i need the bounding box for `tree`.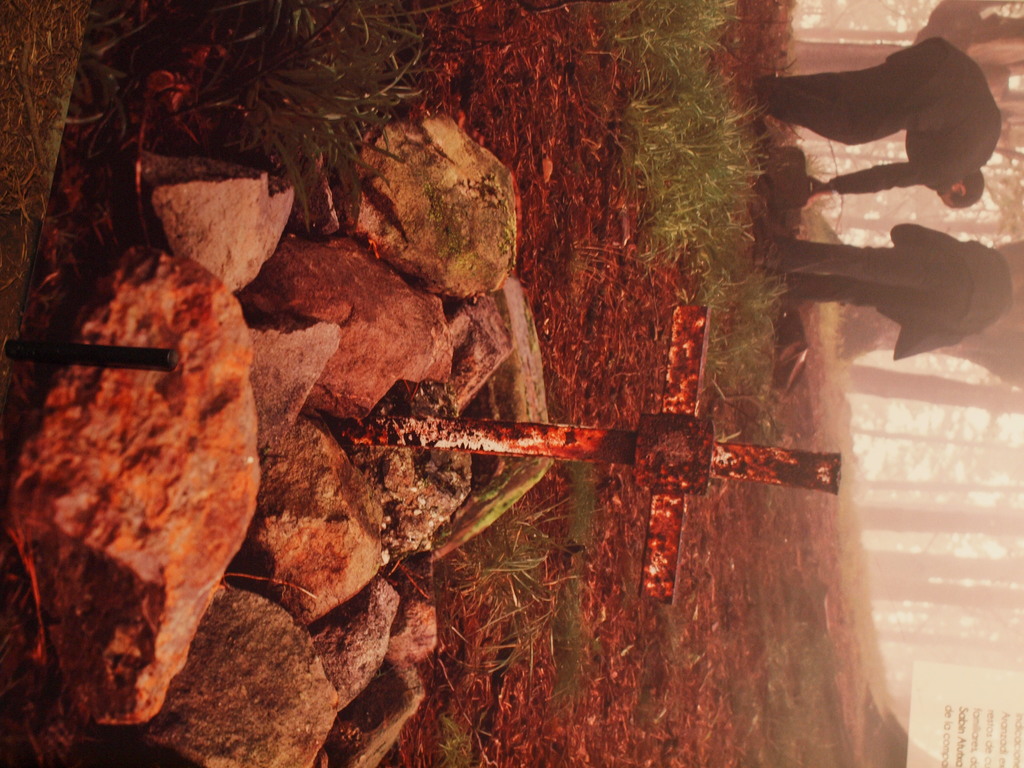
Here it is: locate(850, 364, 1023, 414).
